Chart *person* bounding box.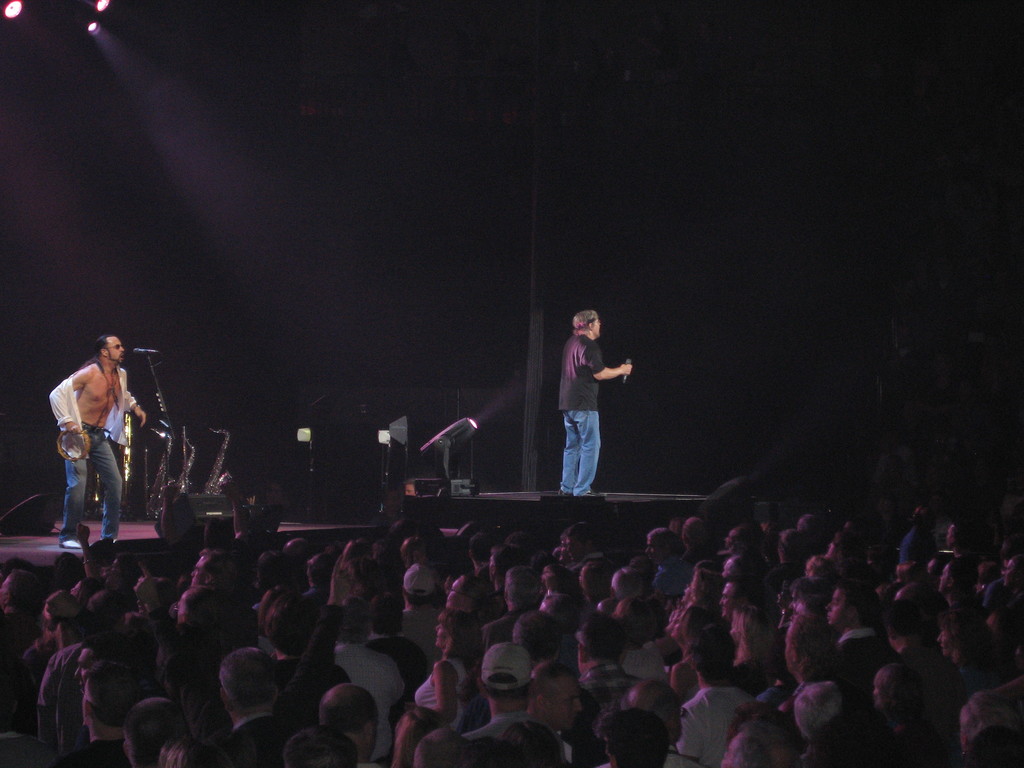
Charted: x1=671, y1=634, x2=753, y2=767.
